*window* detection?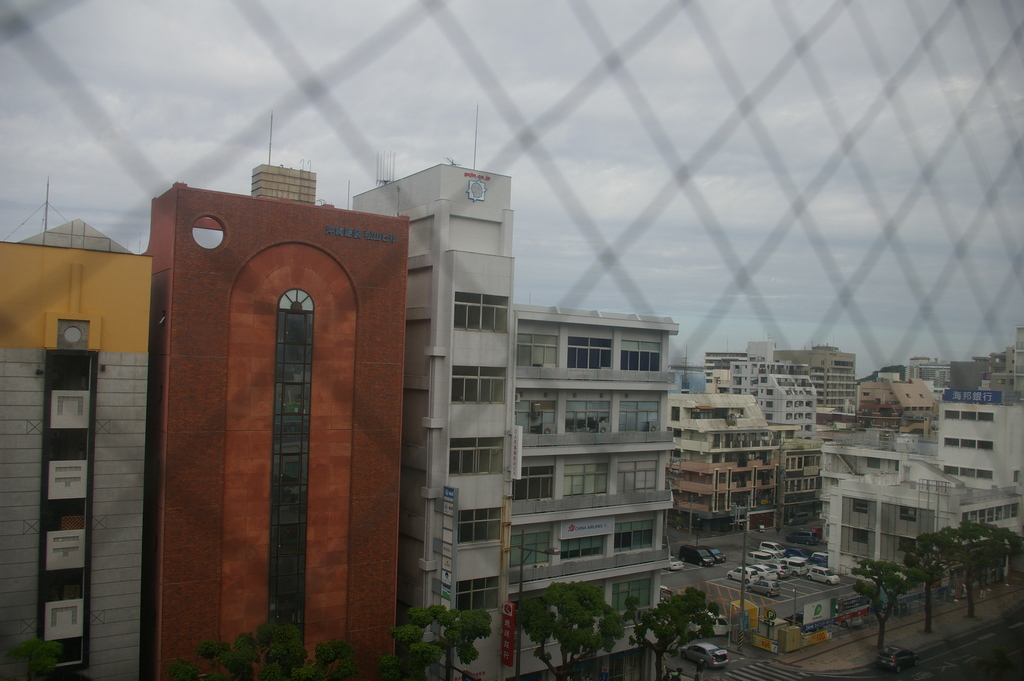
449/365/509/404
